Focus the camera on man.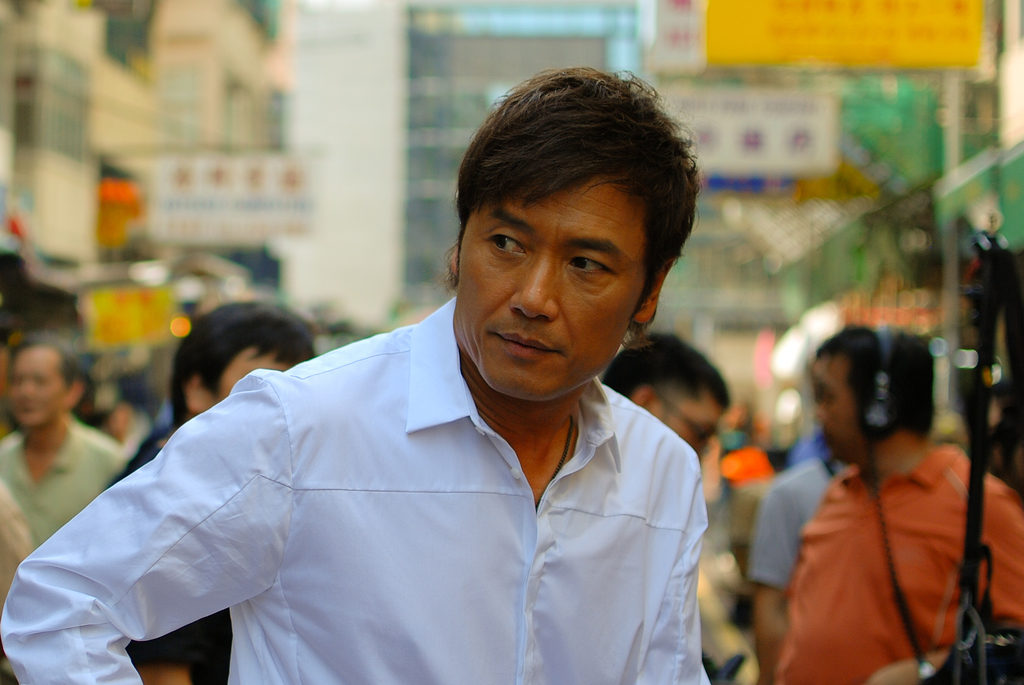
Focus region: 93:295:318:684.
